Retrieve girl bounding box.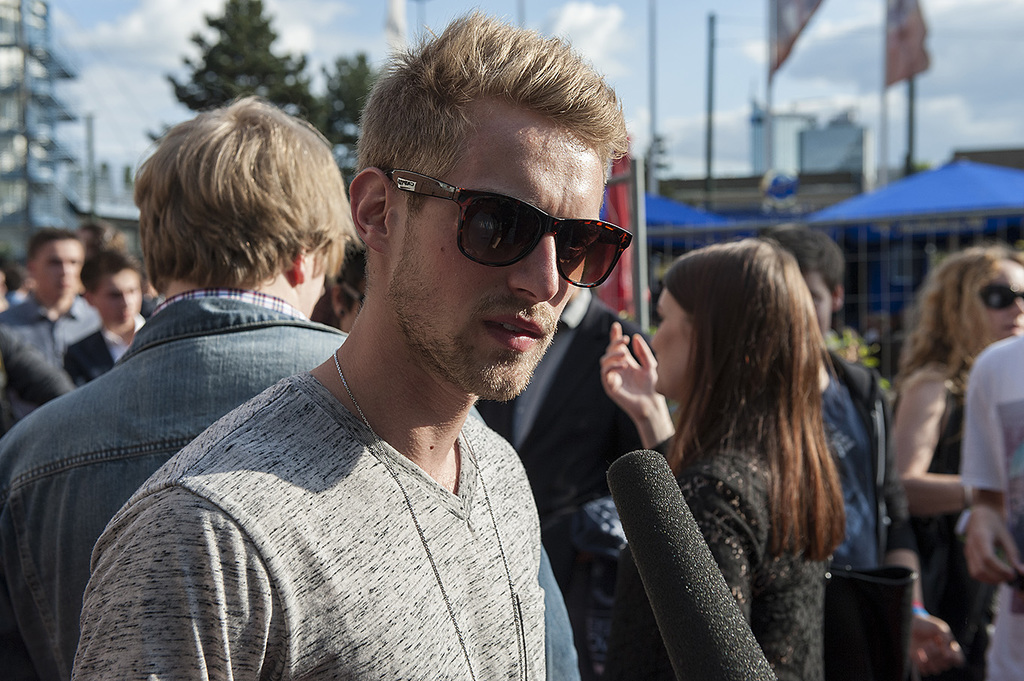
Bounding box: crop(886, 255, 1023, 680).
